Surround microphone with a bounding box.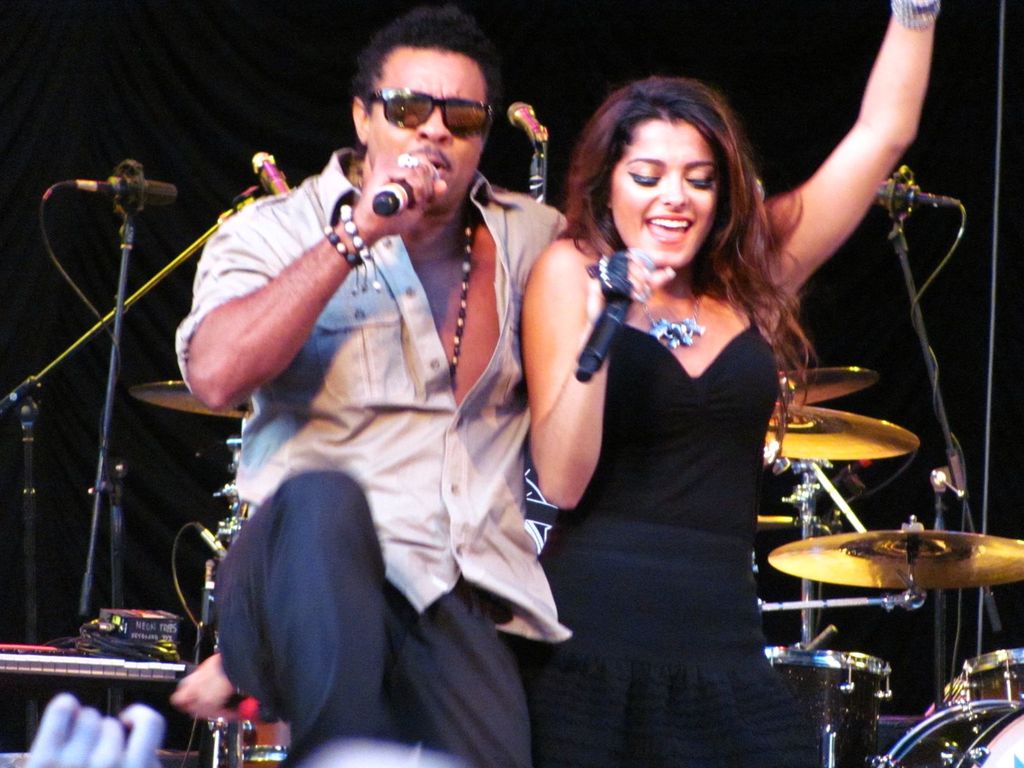
x1=877, y1=182, x2=959, y2=206.
